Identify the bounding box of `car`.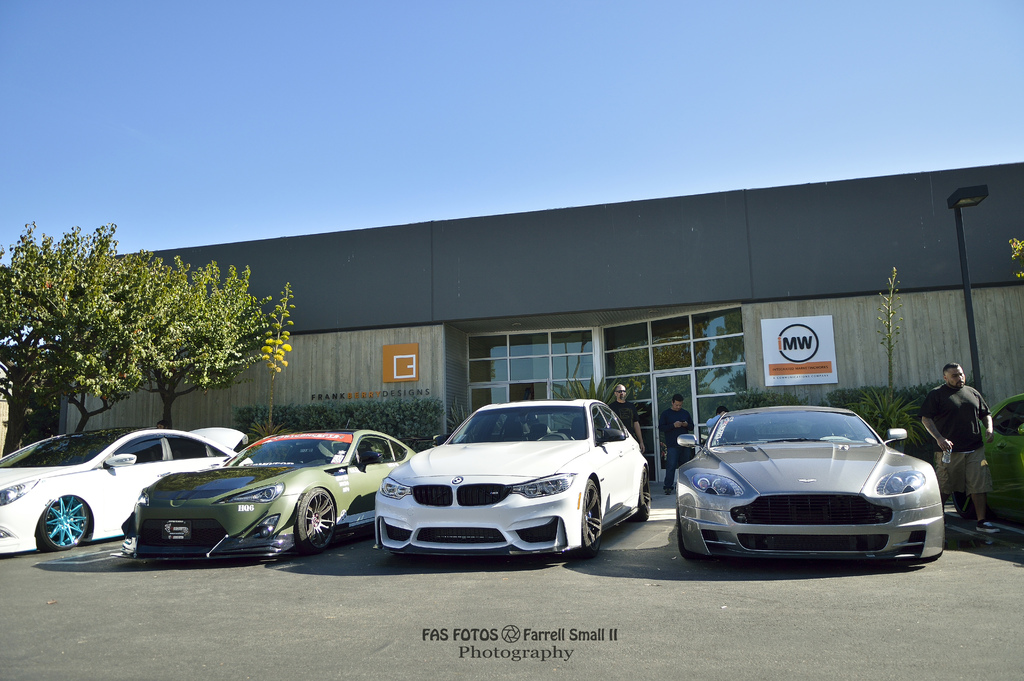
bbox=[378, 394, 645, 552].
